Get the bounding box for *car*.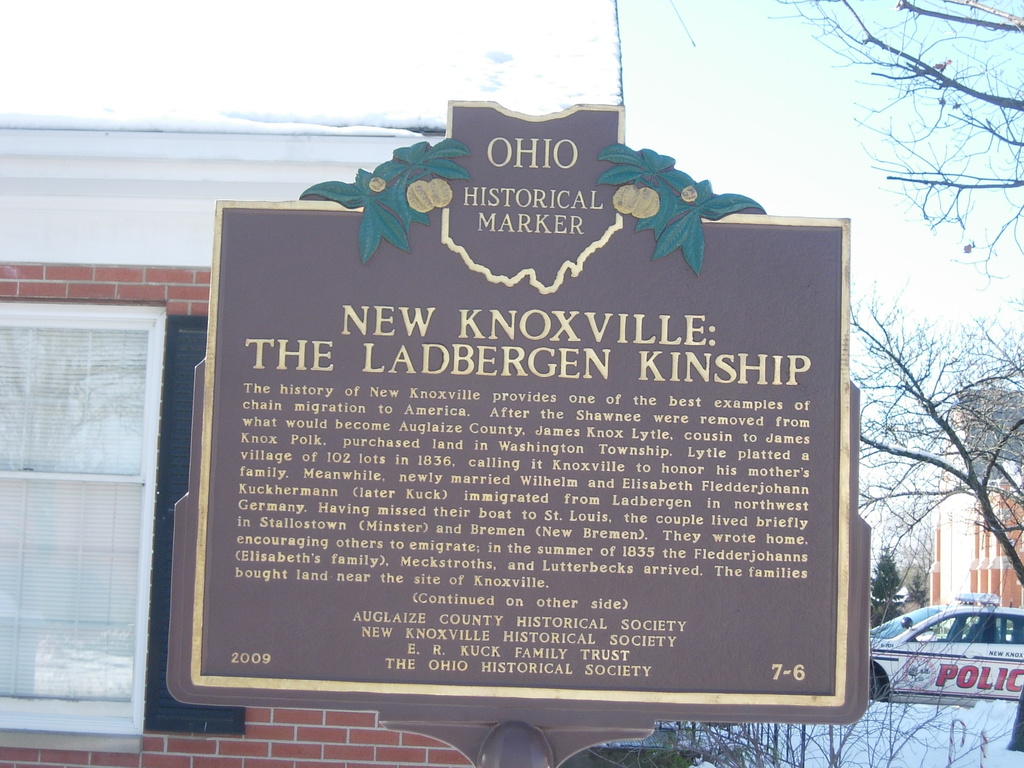
detection(868, 595, 1023, 705).
